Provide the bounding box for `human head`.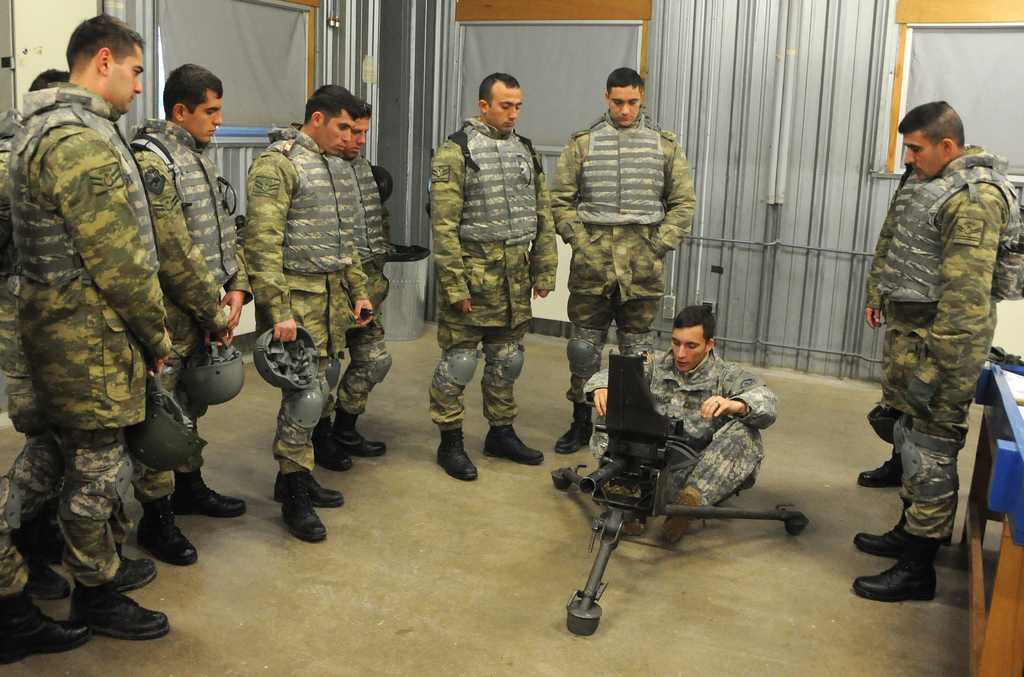
detection(27, 67, 70, 91).
